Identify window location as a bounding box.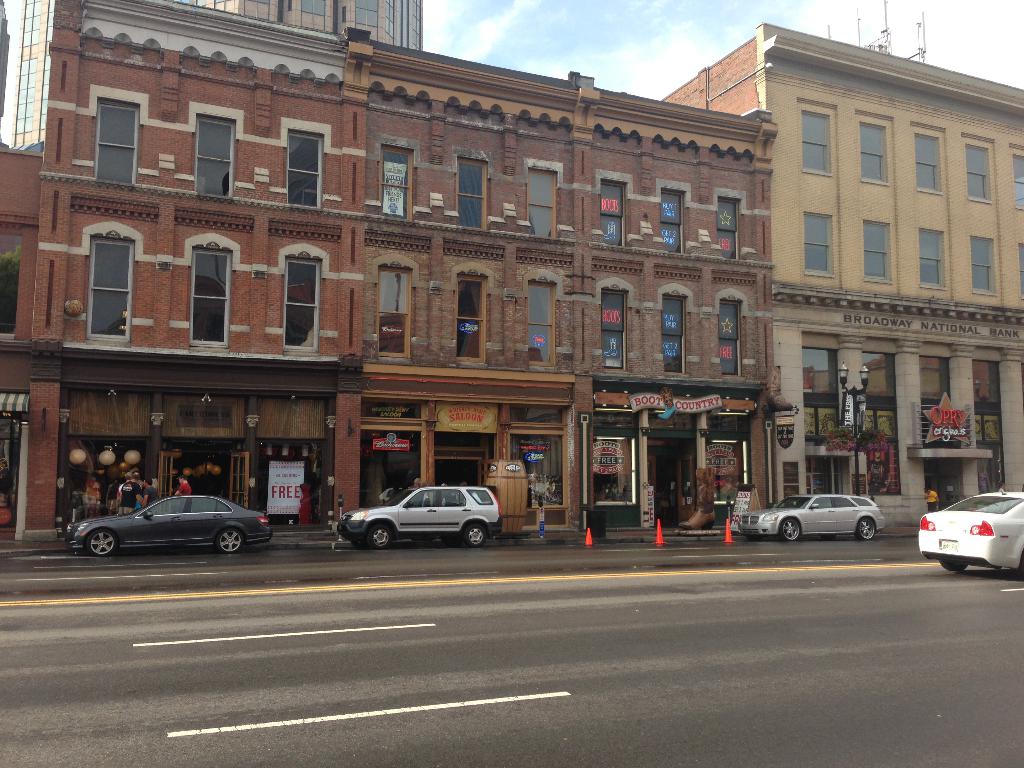
(276,245,334,359).
